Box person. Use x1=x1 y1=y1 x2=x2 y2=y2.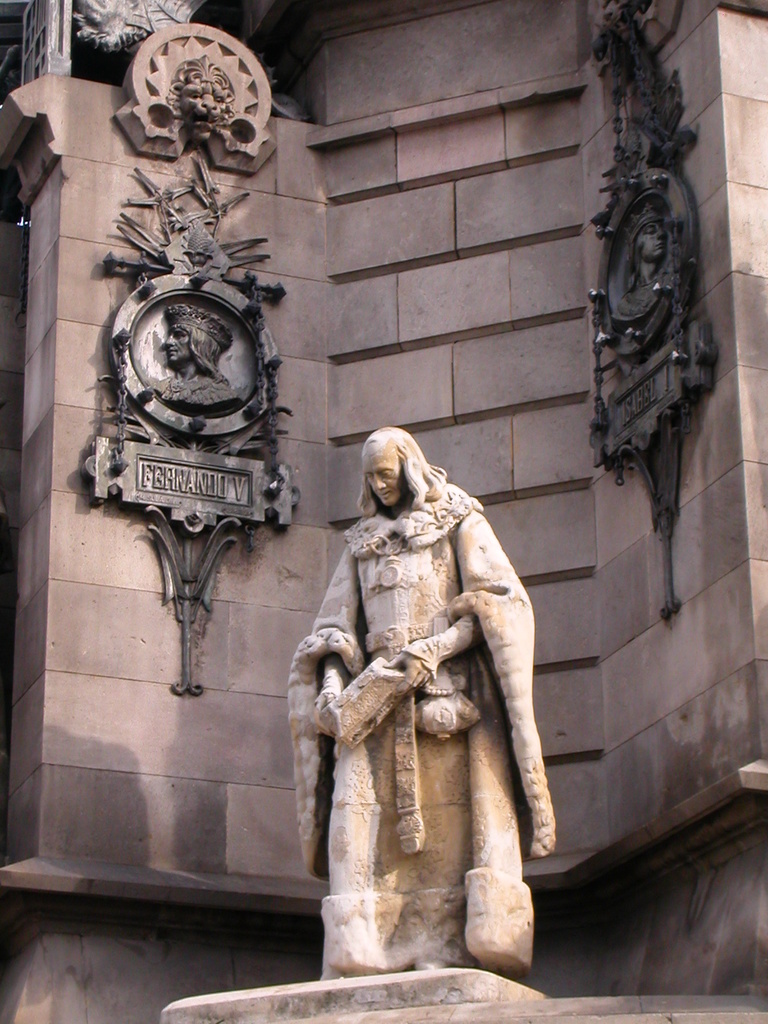
x1=618 y1=202 x2=662 y2=316.
